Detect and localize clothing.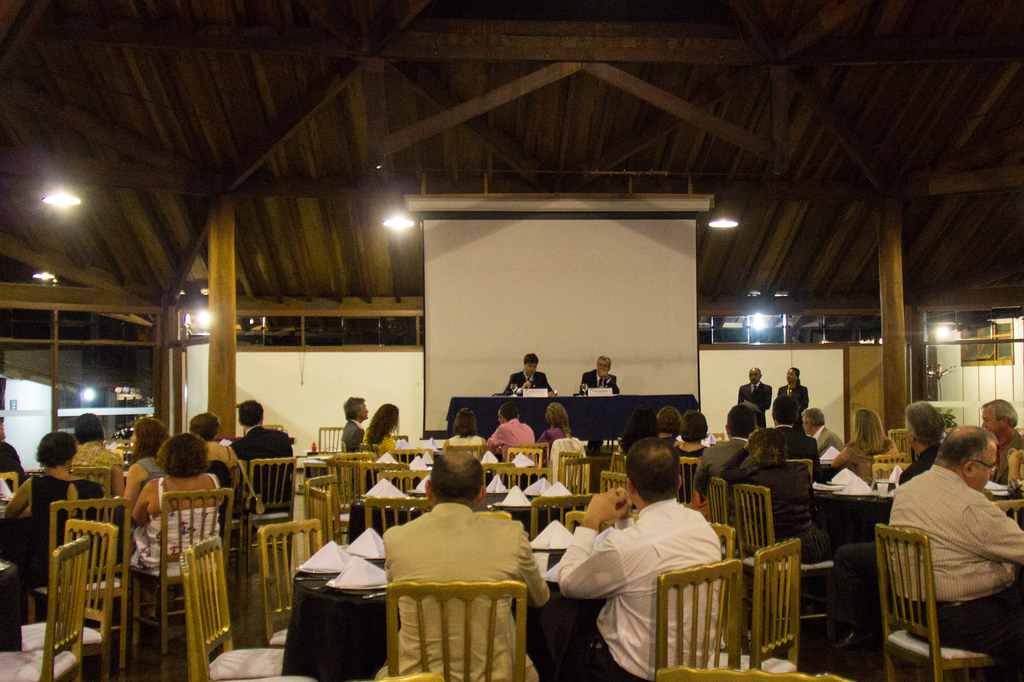
Localized at 718/446/857/559.
